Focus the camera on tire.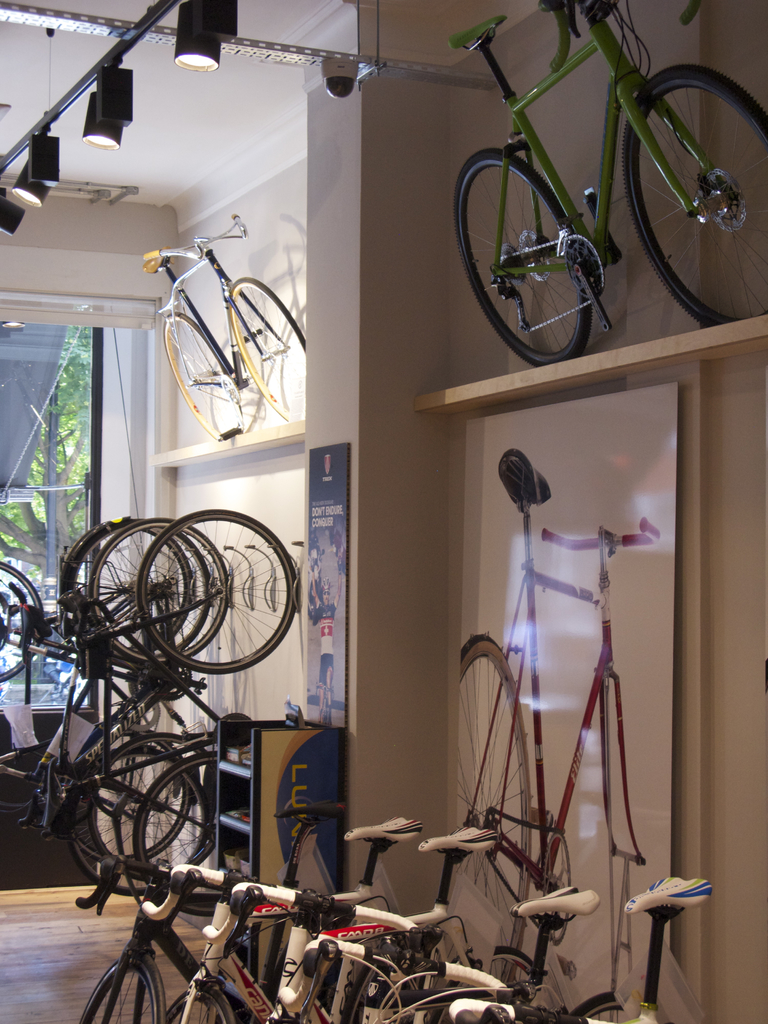
Focus region: left=60, top=515, right=193, bottom=671.
